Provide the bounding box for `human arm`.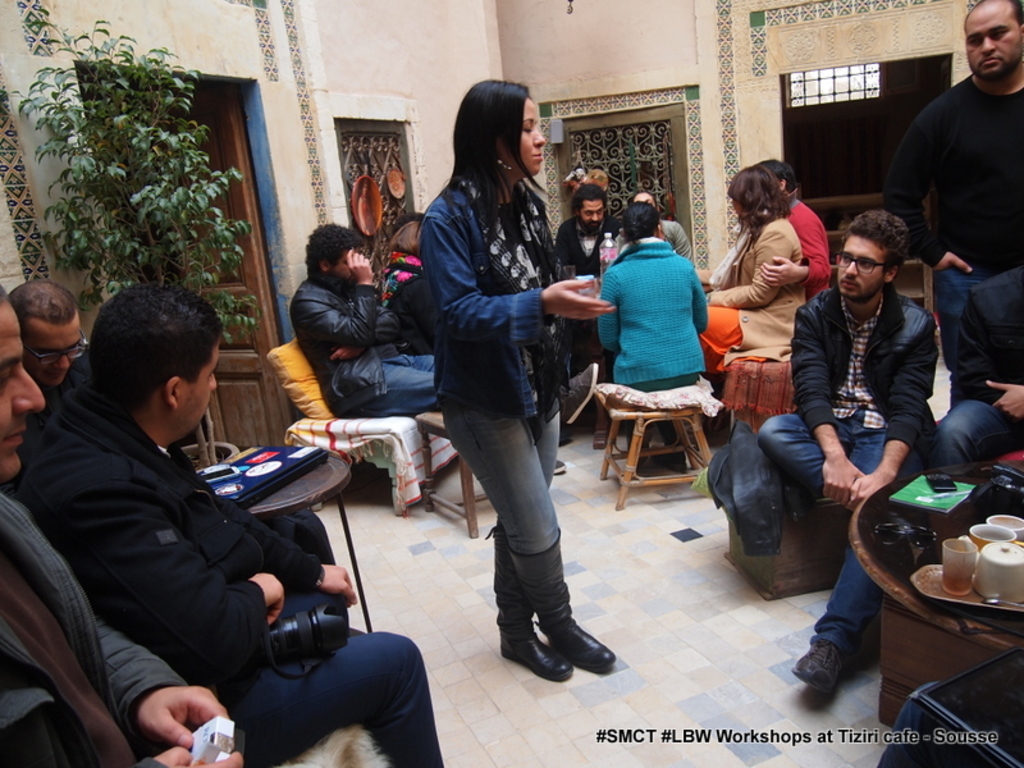
box=[700, 243, 740, 293].
